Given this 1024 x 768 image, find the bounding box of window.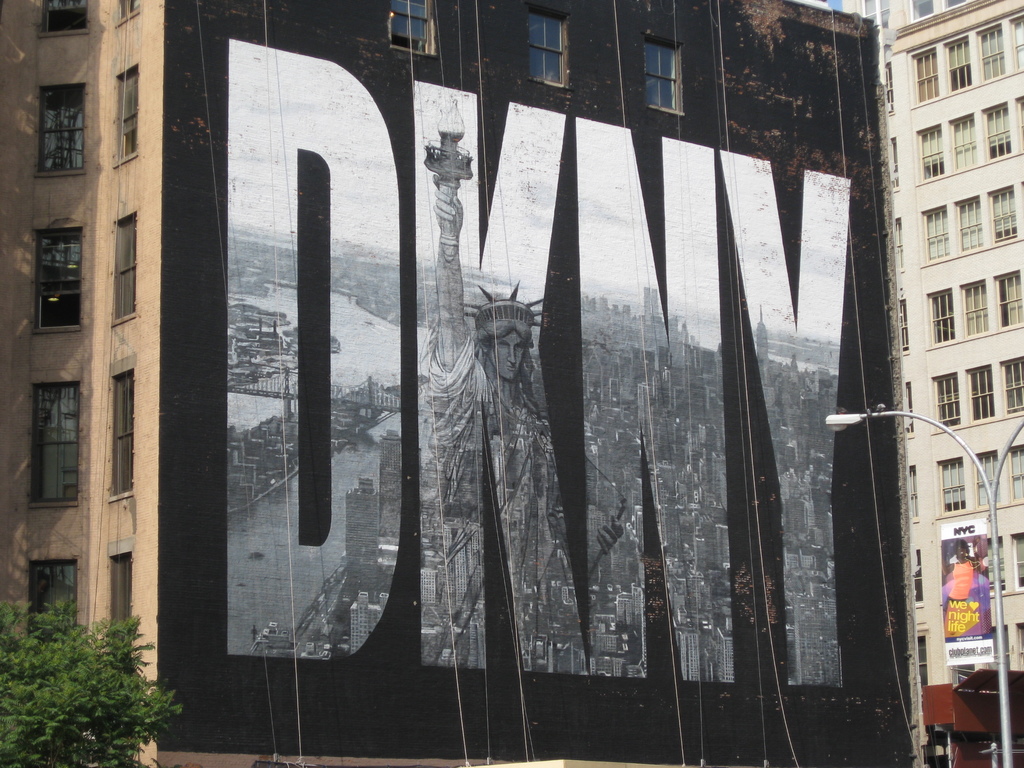
(left=112, top=214, right=138, bottom=336).
